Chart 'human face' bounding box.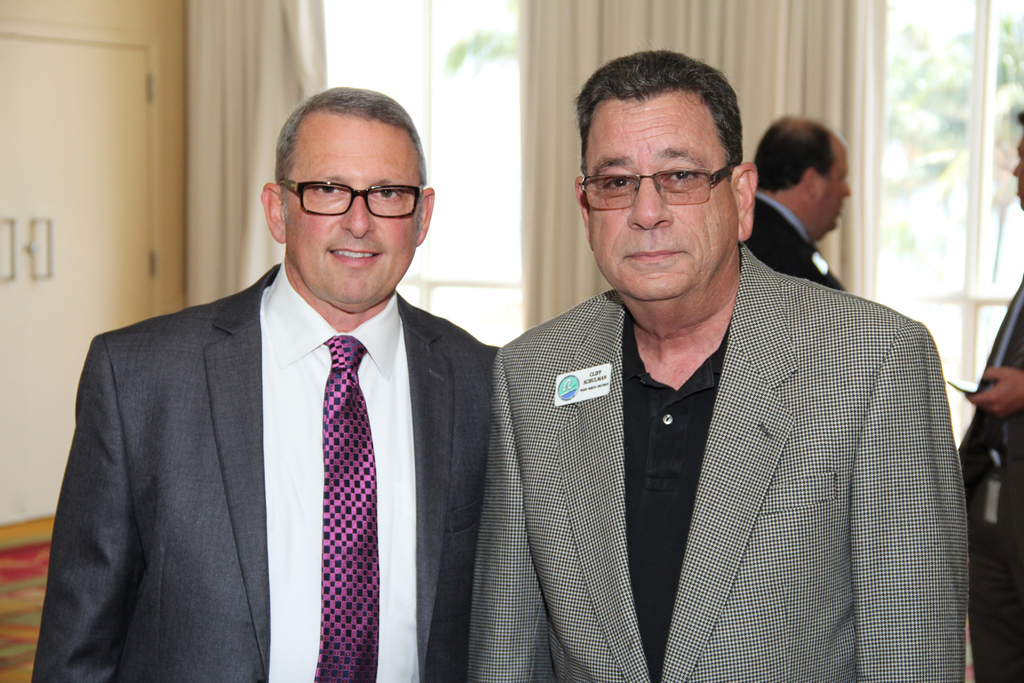
Charted: x1=285 y1=110 x2=419 y2=308.
